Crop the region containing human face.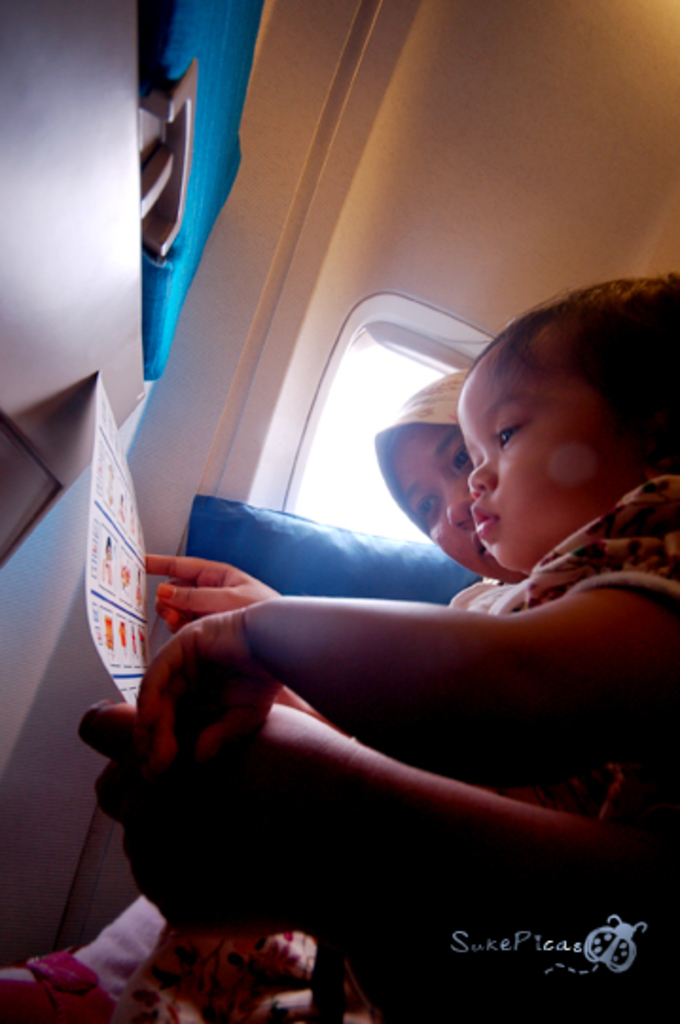
Crop region: Rect(456, 373, 621, 568).
